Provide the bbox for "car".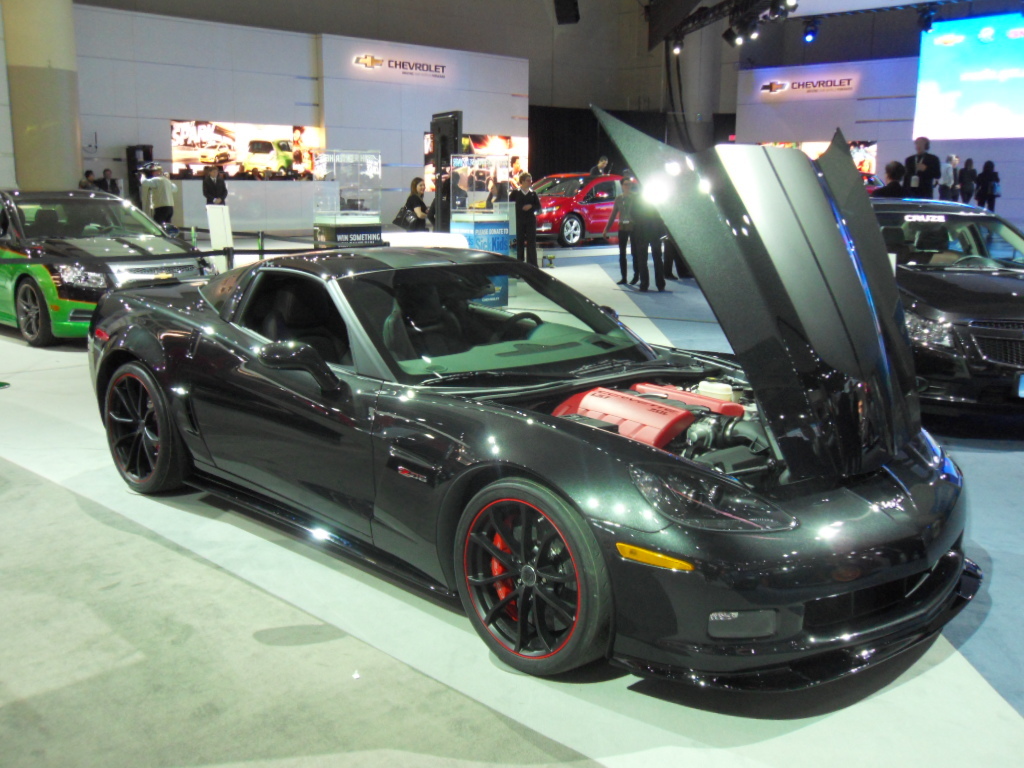
x1=0, y1=189, x2=213, y2=353.
